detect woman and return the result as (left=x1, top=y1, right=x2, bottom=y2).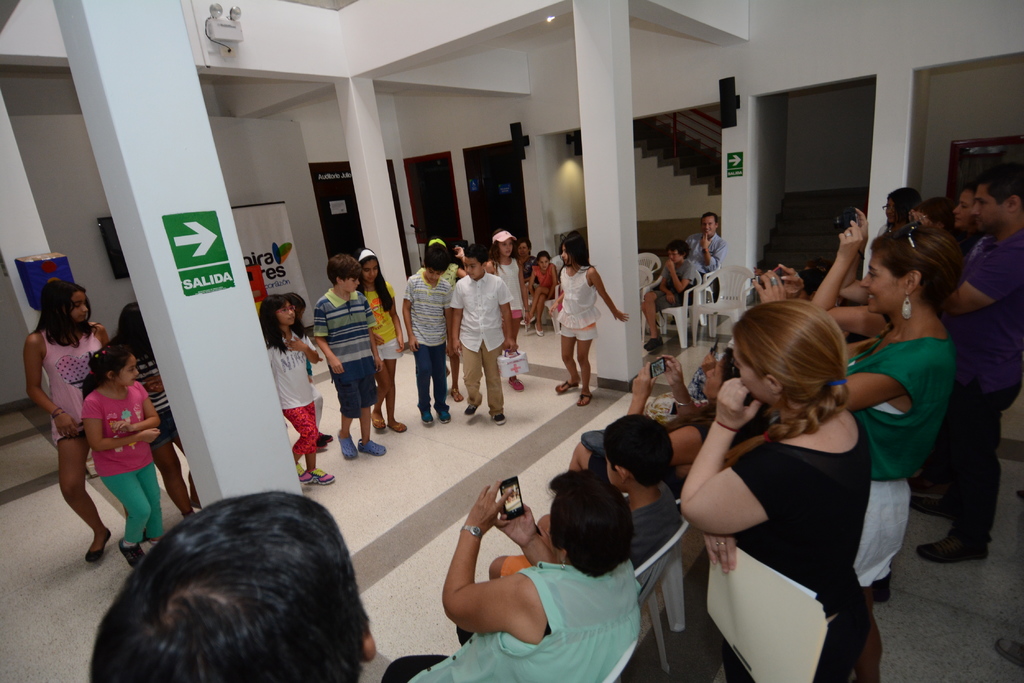
(left=764, top=215, right=960, bottom=614).
